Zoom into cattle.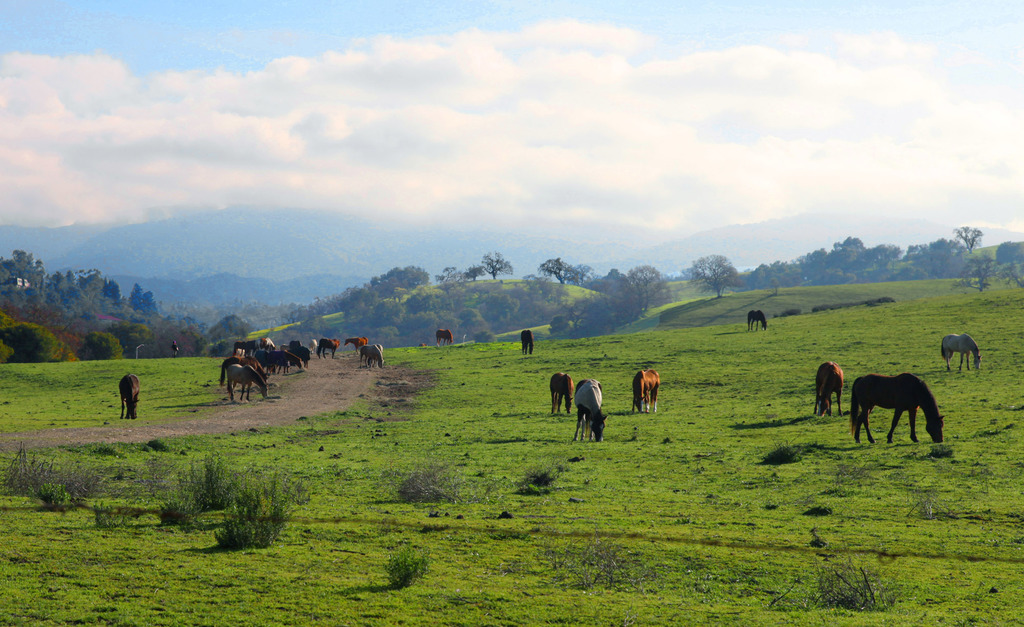
Zoom target: (817,359,844,422).
